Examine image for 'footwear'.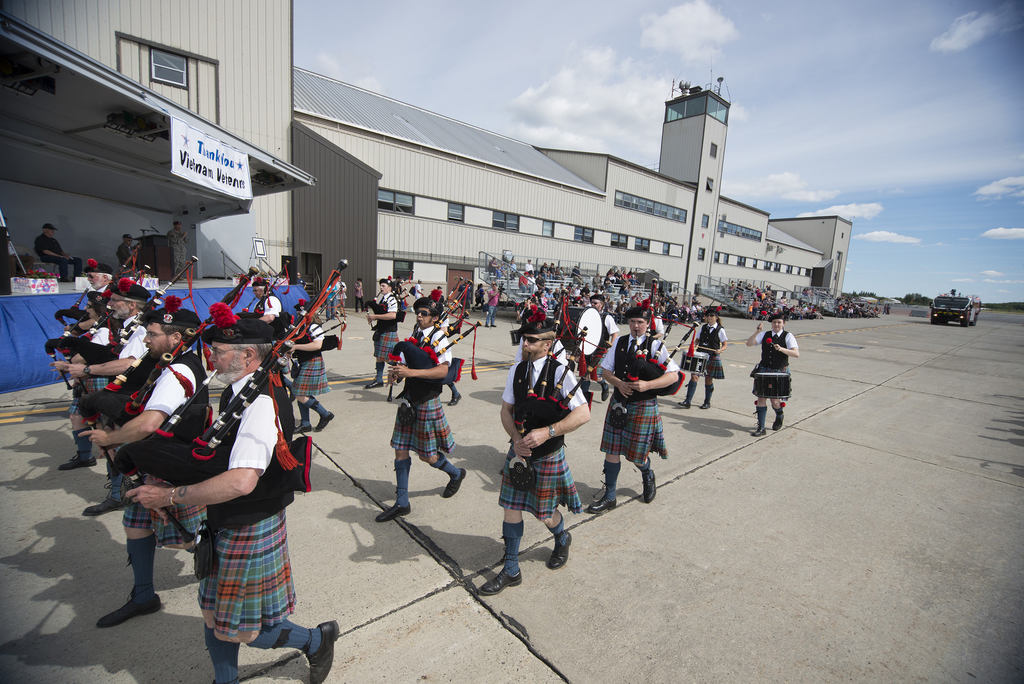
Examination result: <box>437,466,467,498</box>.
